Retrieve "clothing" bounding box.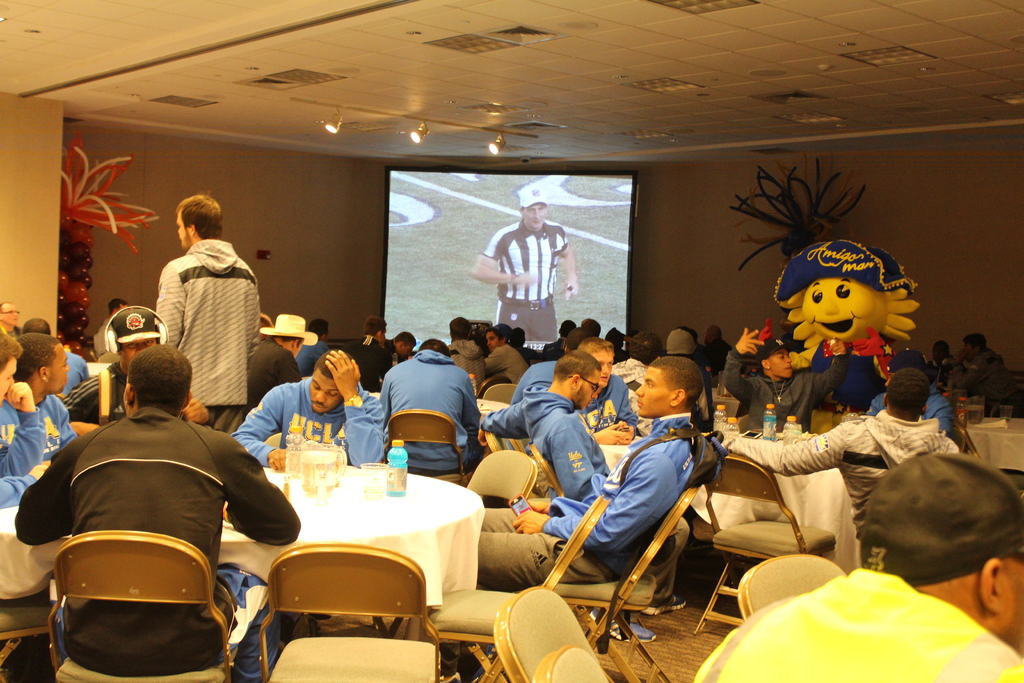
Bounding box: box(877, 386, 952, 441).
